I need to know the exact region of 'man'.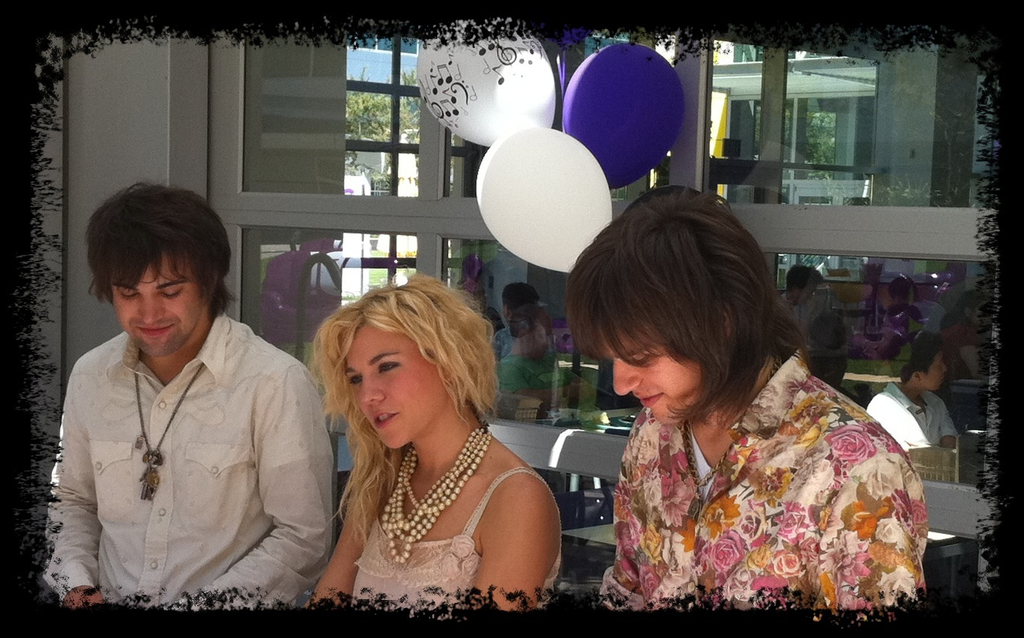
Region: locate(779, 262, 822, 342).
